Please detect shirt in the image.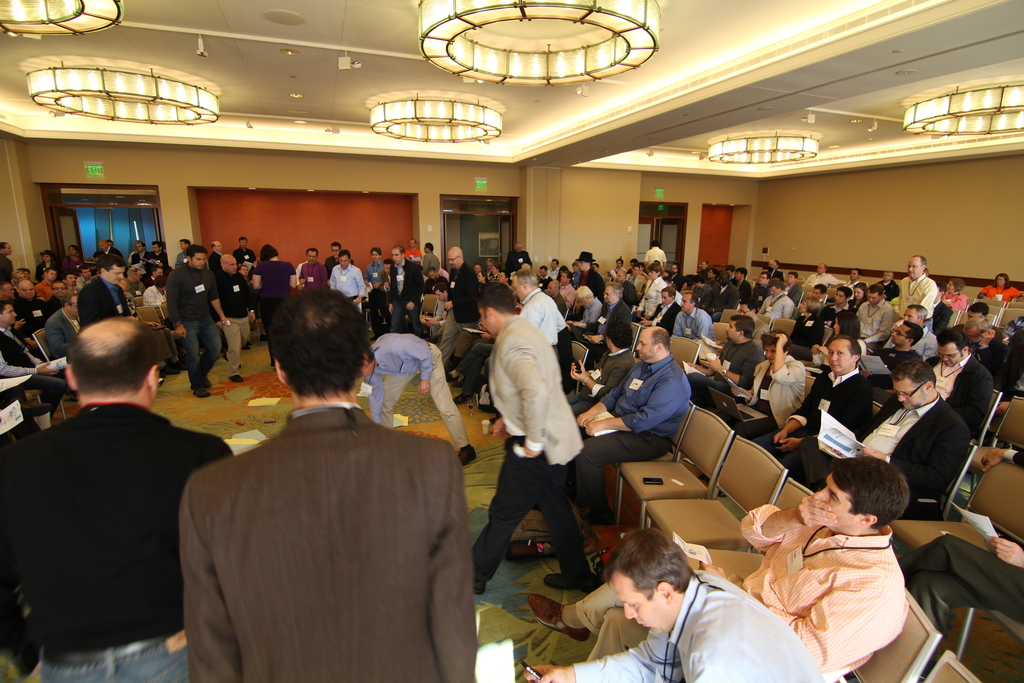
Rect(333, 265, 360, 295).
